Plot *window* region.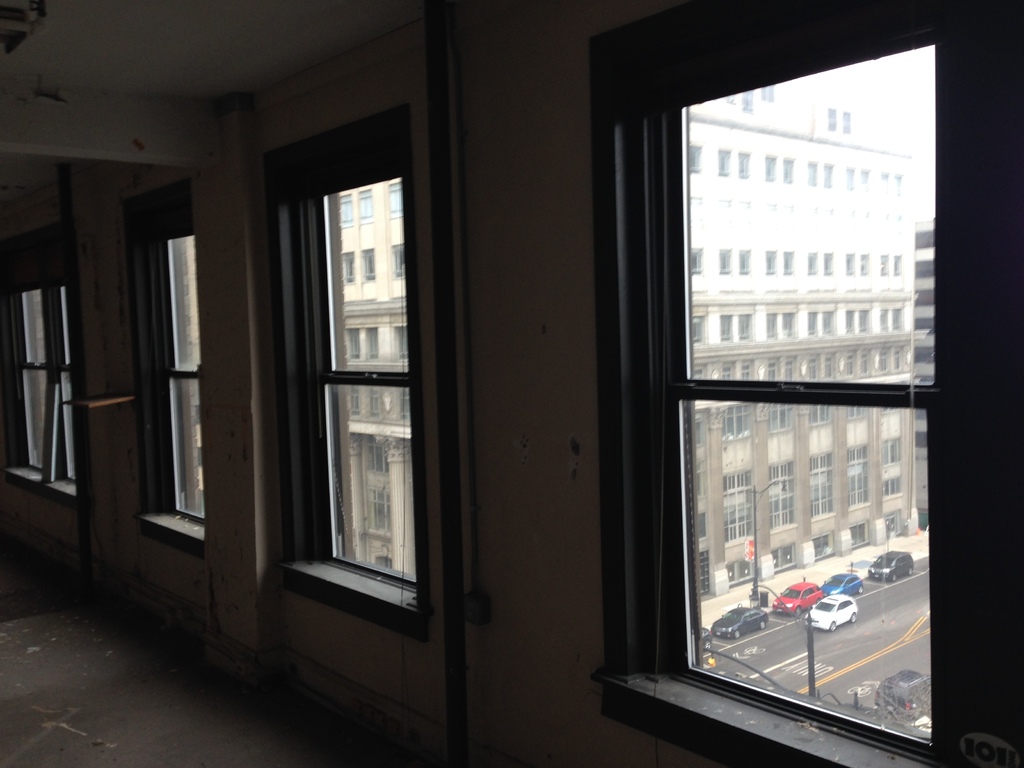
Plotted at [x1=781, y1=309, x2=794, y2=337].
